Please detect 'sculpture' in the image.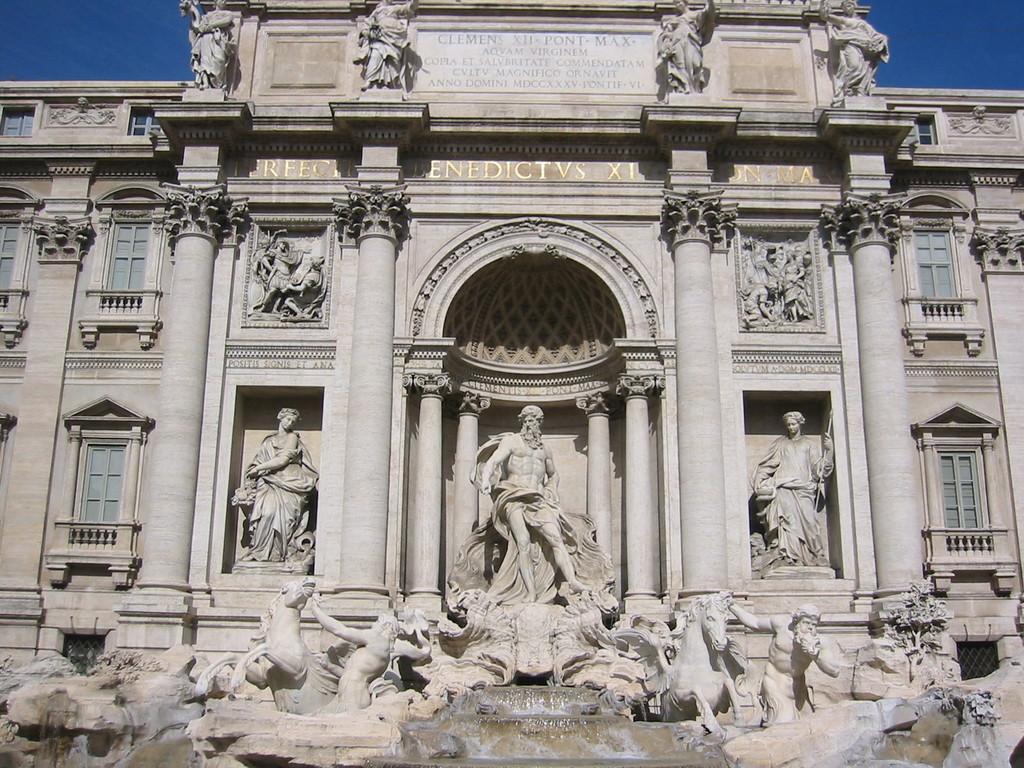
region(221, 404, 324, 554).
